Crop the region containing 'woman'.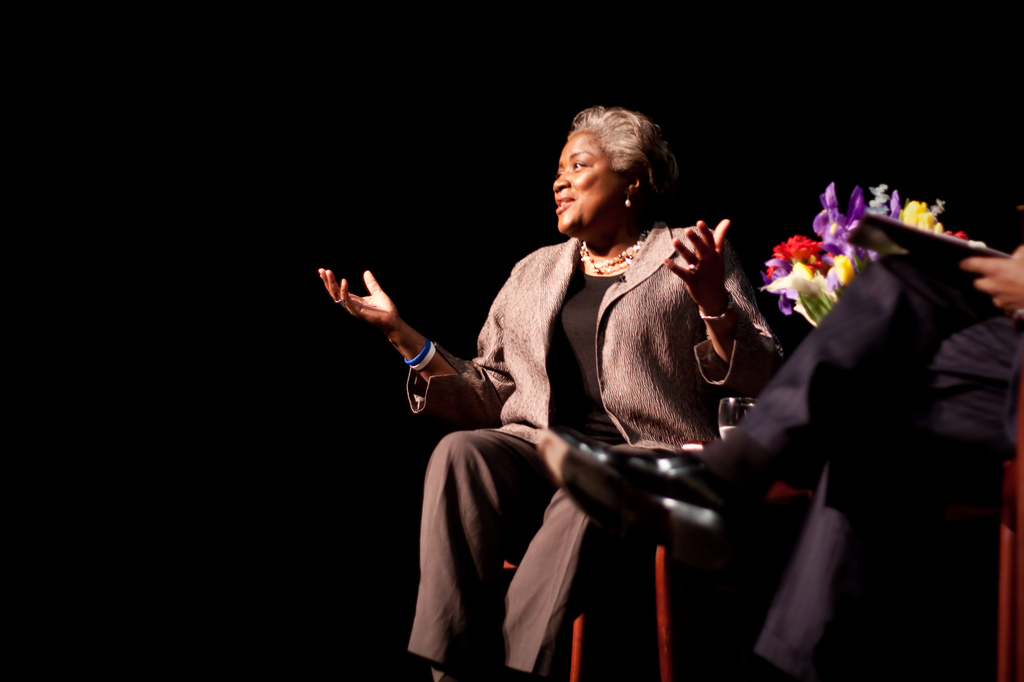
Crop region: x1=305, y1=95, x2=798, y2=676.
